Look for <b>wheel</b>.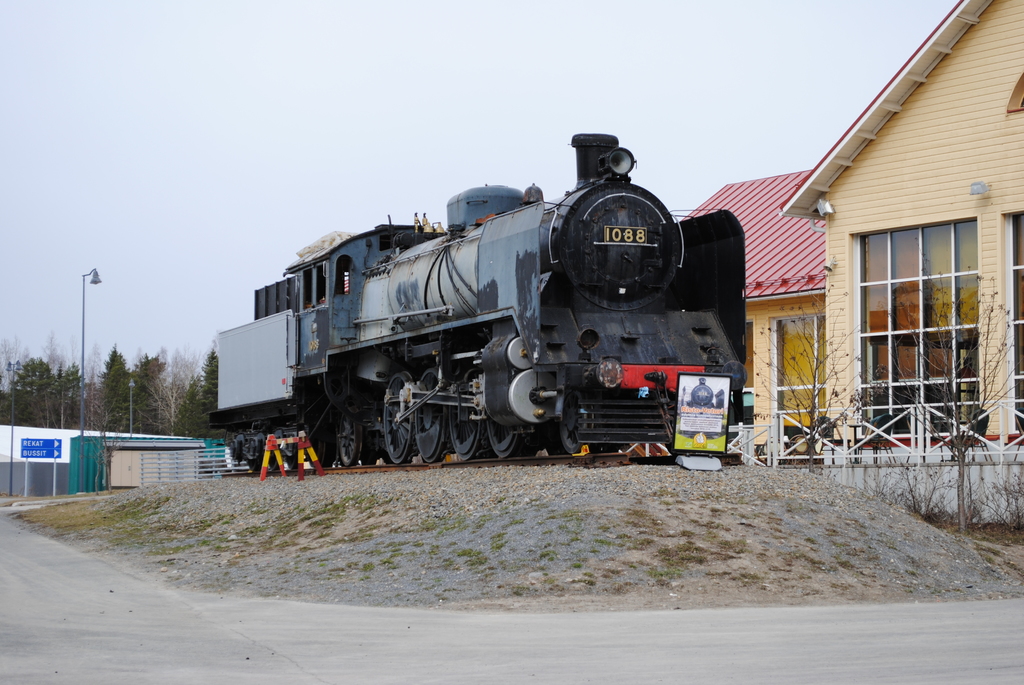
Found: {"left": 246, "top": 459, "right": 261, "bottom": 473}.
